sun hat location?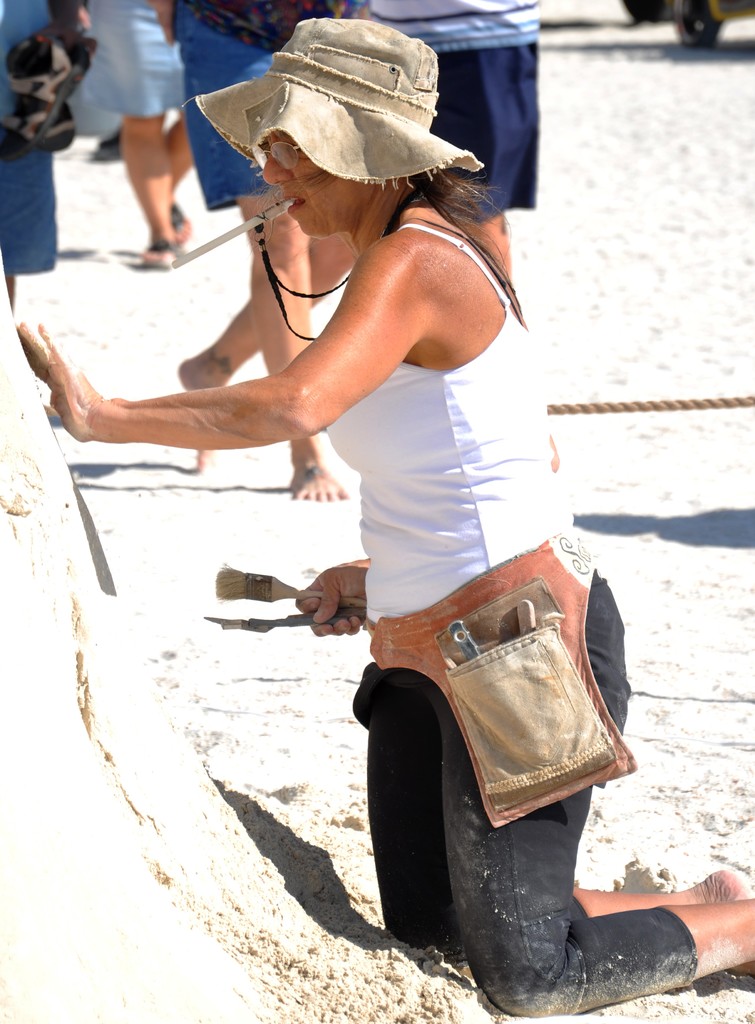
(187, 15, 489, 185)
